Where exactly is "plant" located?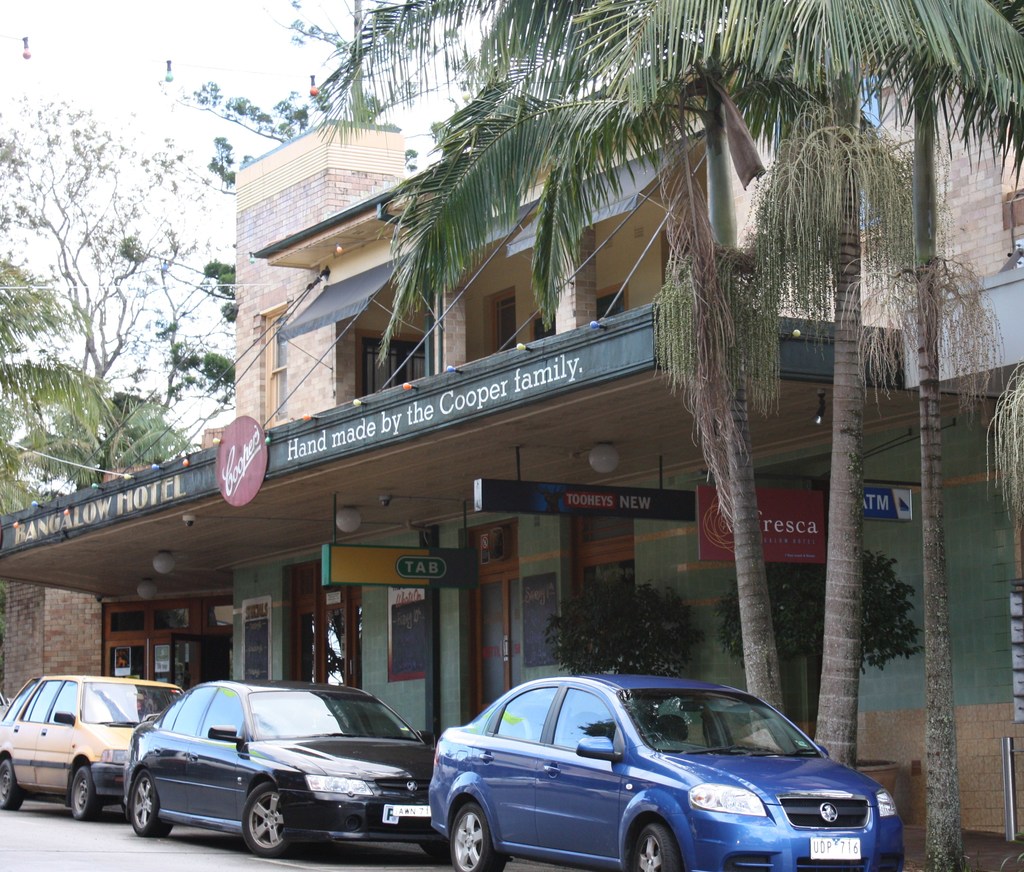
Its bounding box is (x1=999, y1=830, x2=1023, y2=871).
